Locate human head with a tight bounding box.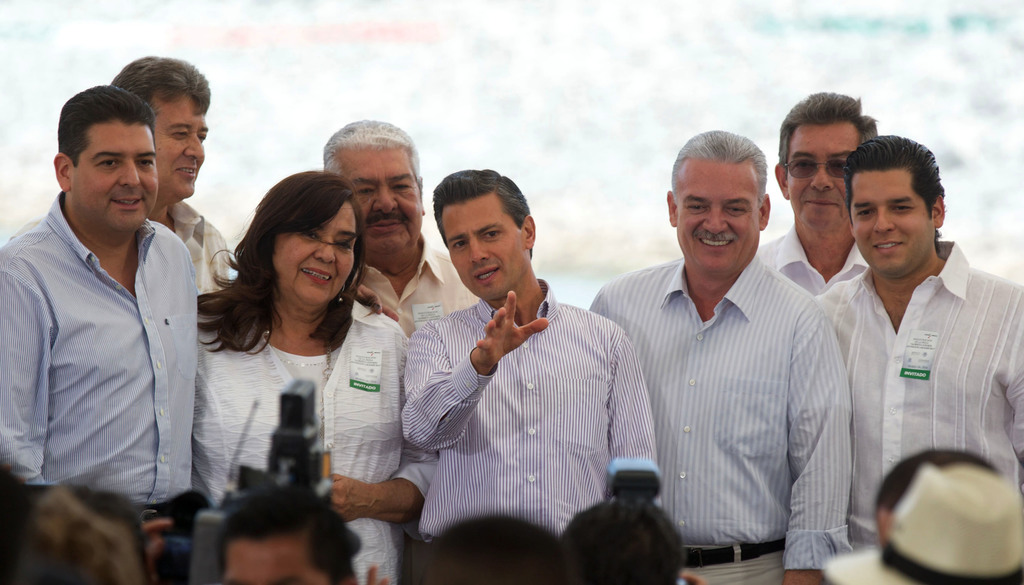
bbox(316, 119, 424, 254).
